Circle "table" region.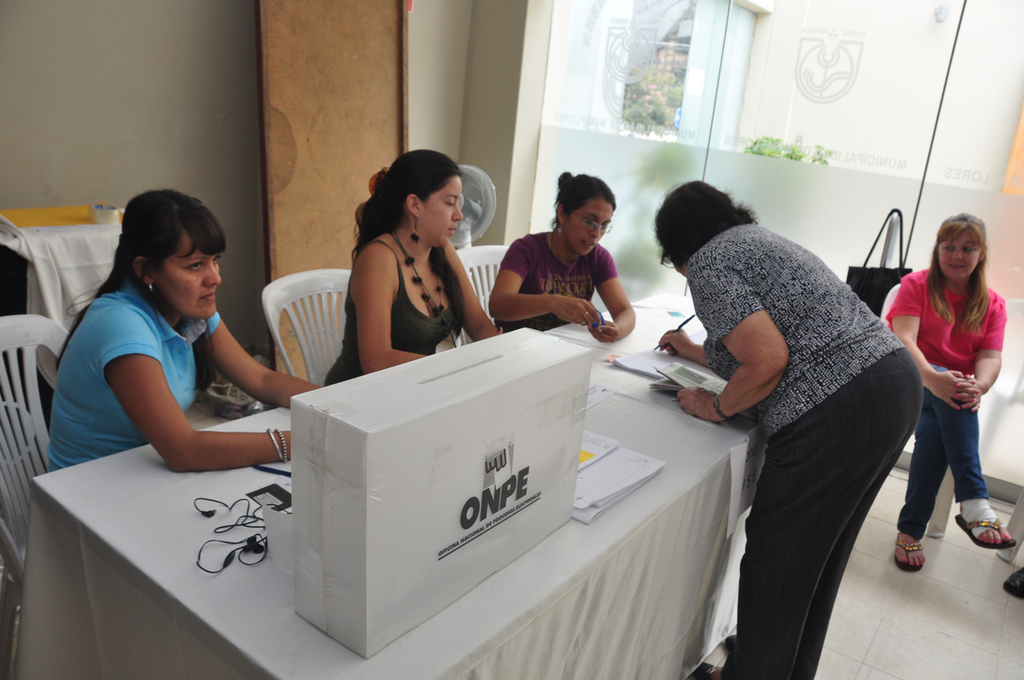
Region: x1=16, y1=296, x2=737, y2=679.
